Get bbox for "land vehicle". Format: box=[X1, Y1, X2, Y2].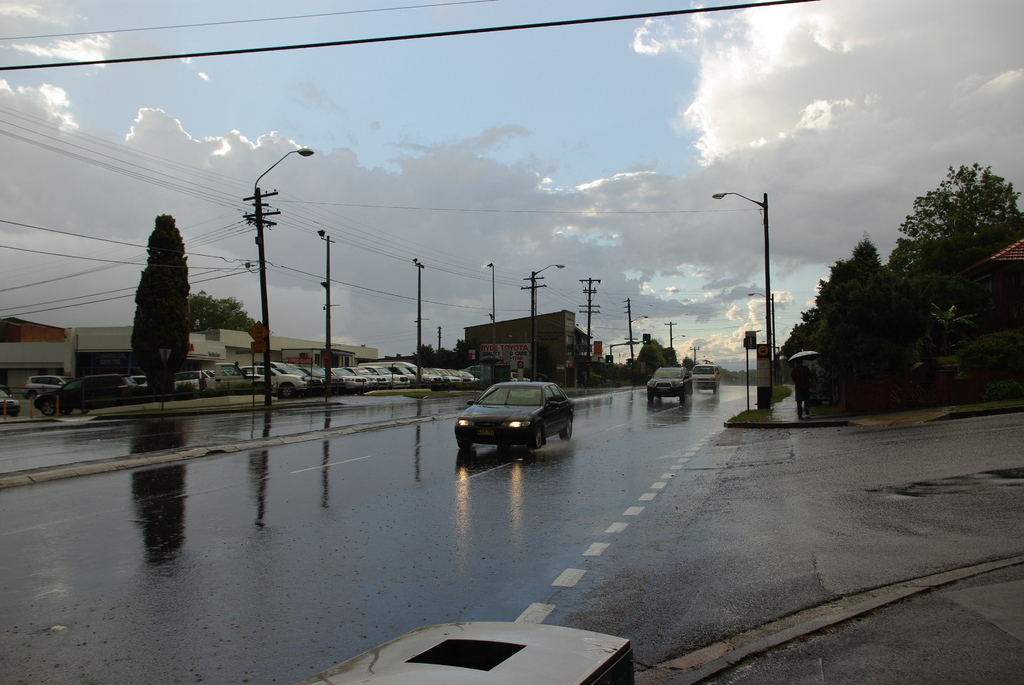
box=[333, 365, 359, 380].
